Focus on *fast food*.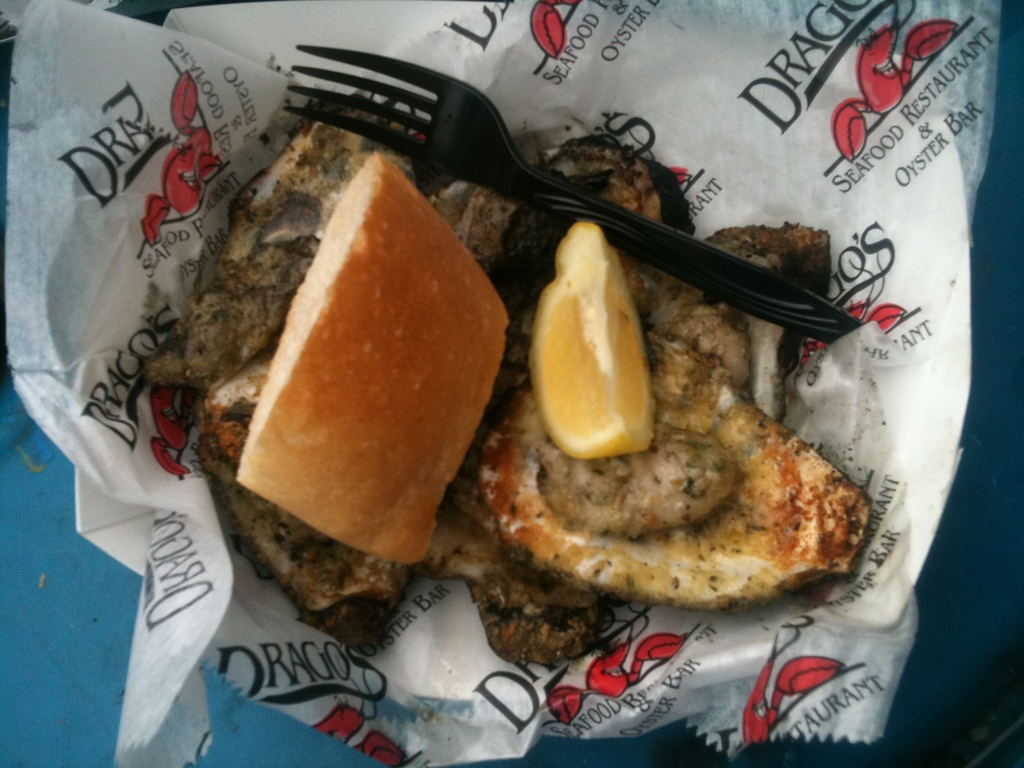
Focused at region(142, 97, 872, 660).
